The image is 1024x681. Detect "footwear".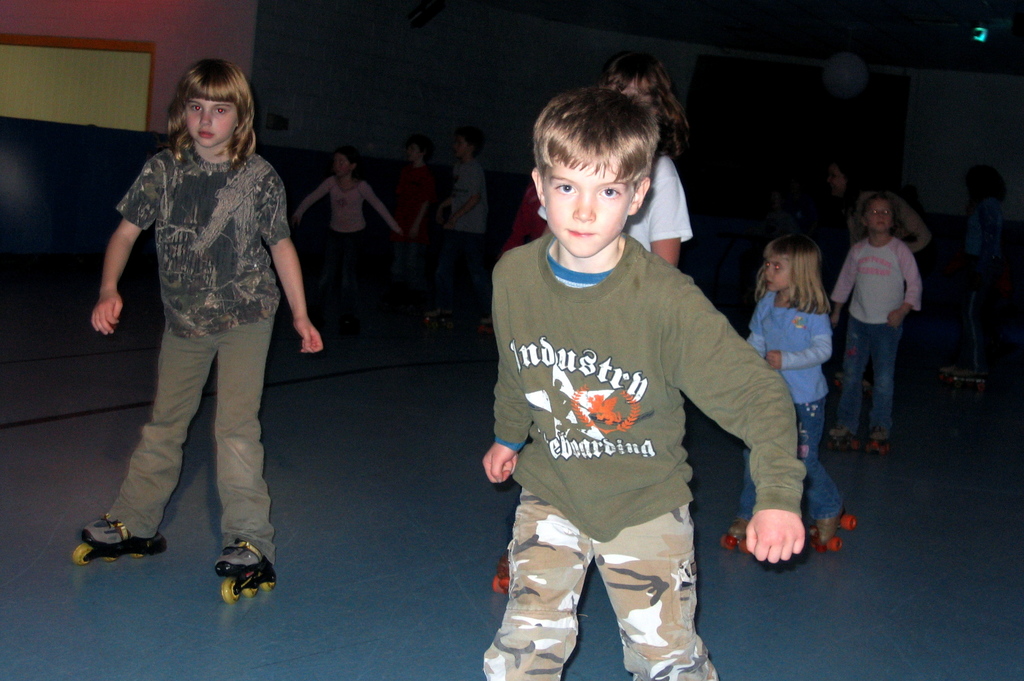
Detection: <region>870, 426, 890, 440</region>.
